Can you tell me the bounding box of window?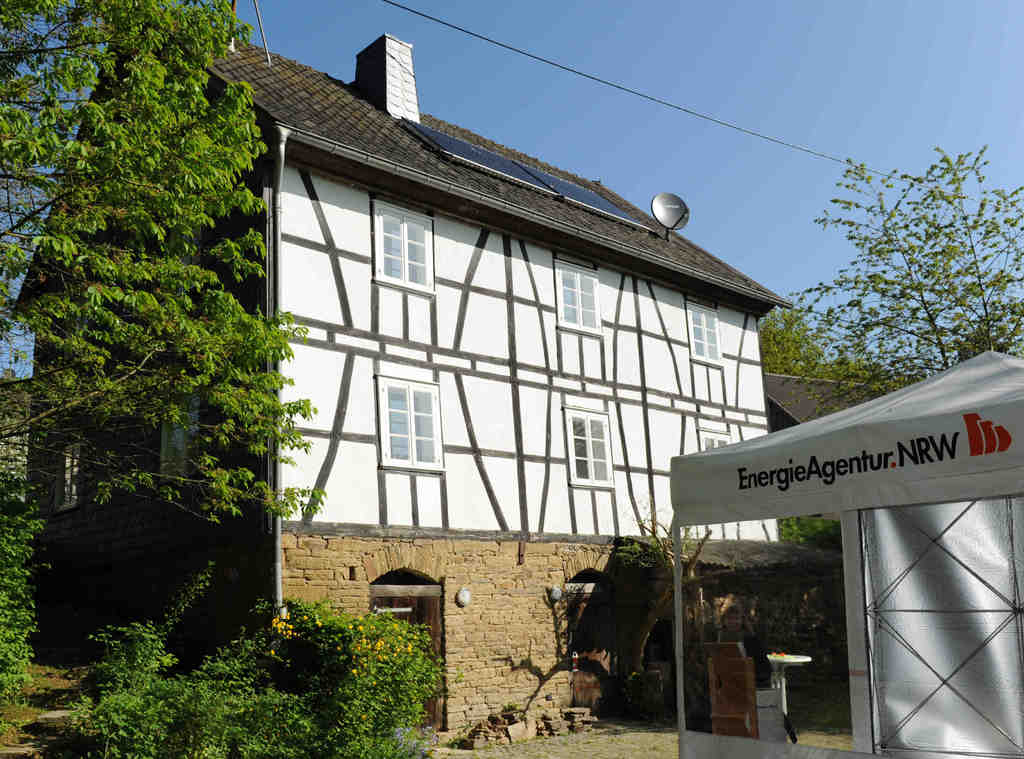
box(385, 369, 446, 497).
